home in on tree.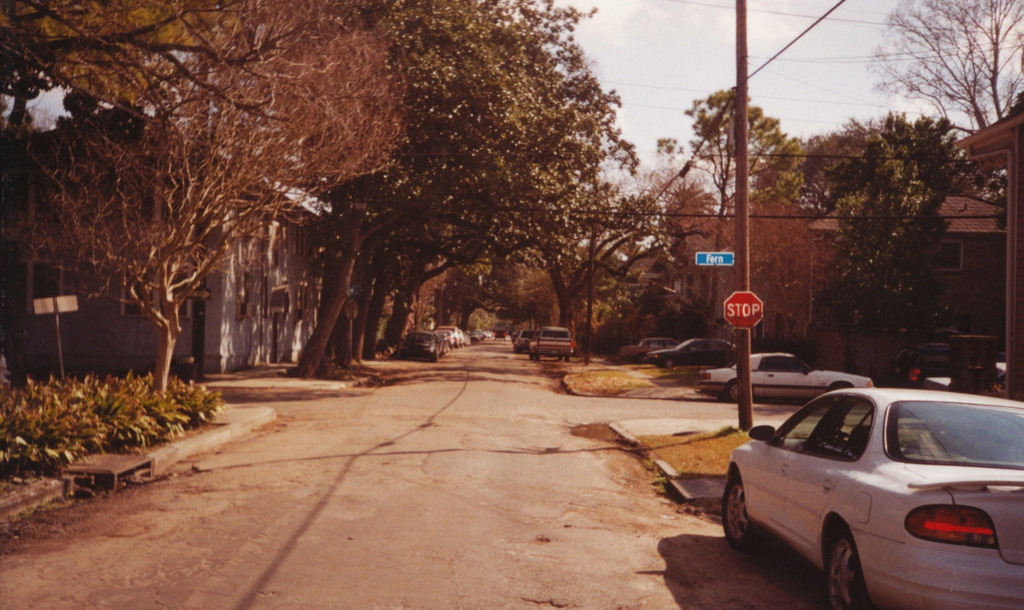
Homed in at (x1=852, y1=0, x2=1023, y2=204).
